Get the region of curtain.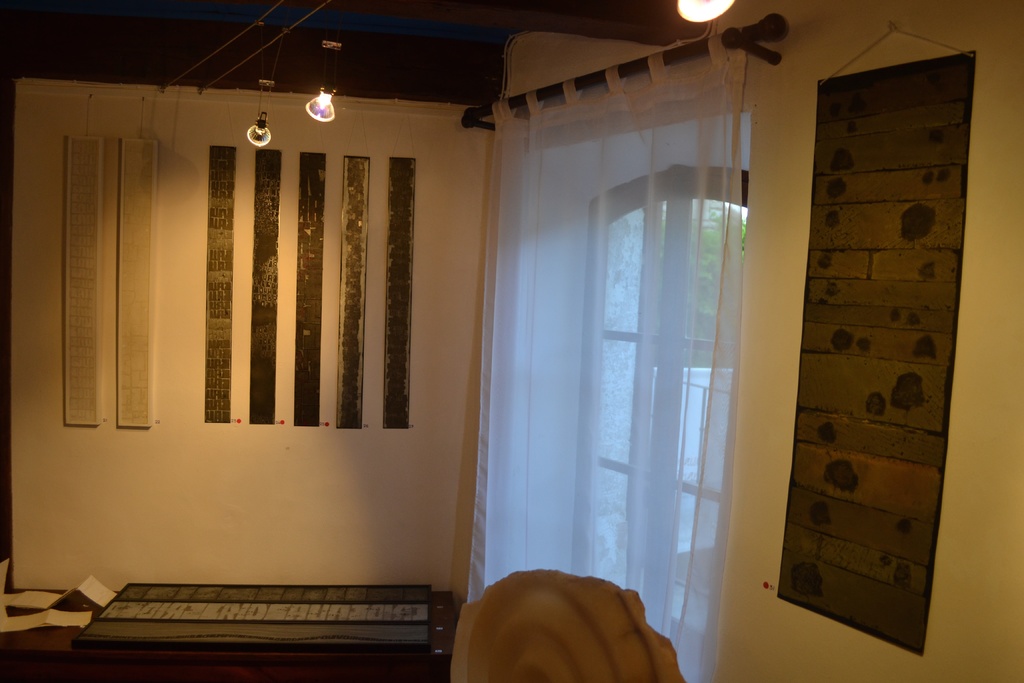
(476, 26, 785, 666).
